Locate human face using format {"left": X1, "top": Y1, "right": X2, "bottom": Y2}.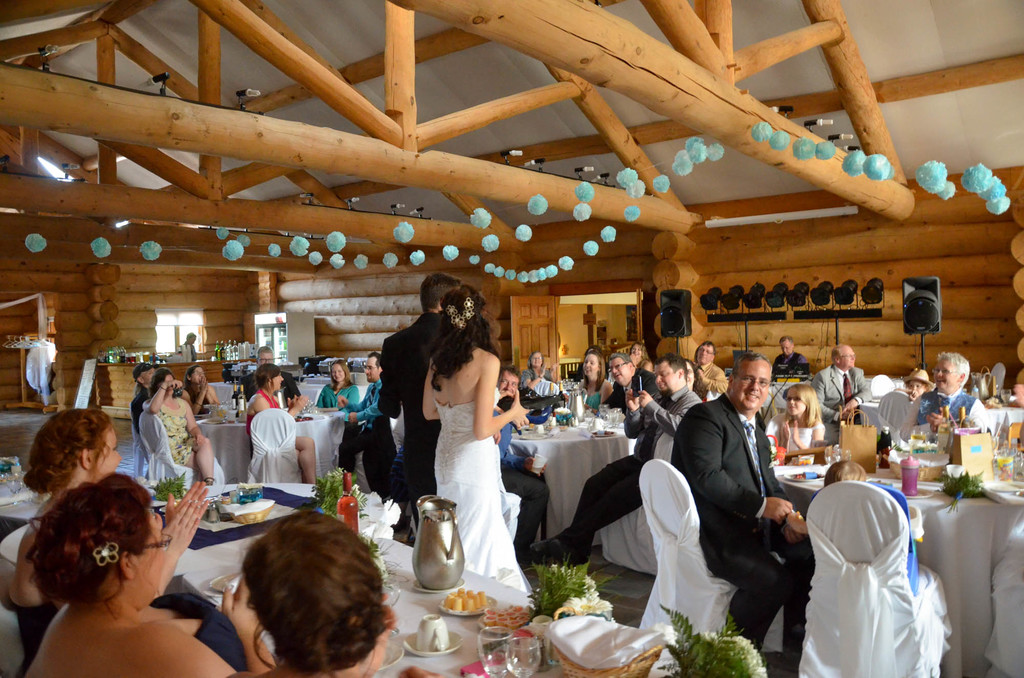
{"left": 197, "top": 370, "right": 202, "bottom": 382}.
